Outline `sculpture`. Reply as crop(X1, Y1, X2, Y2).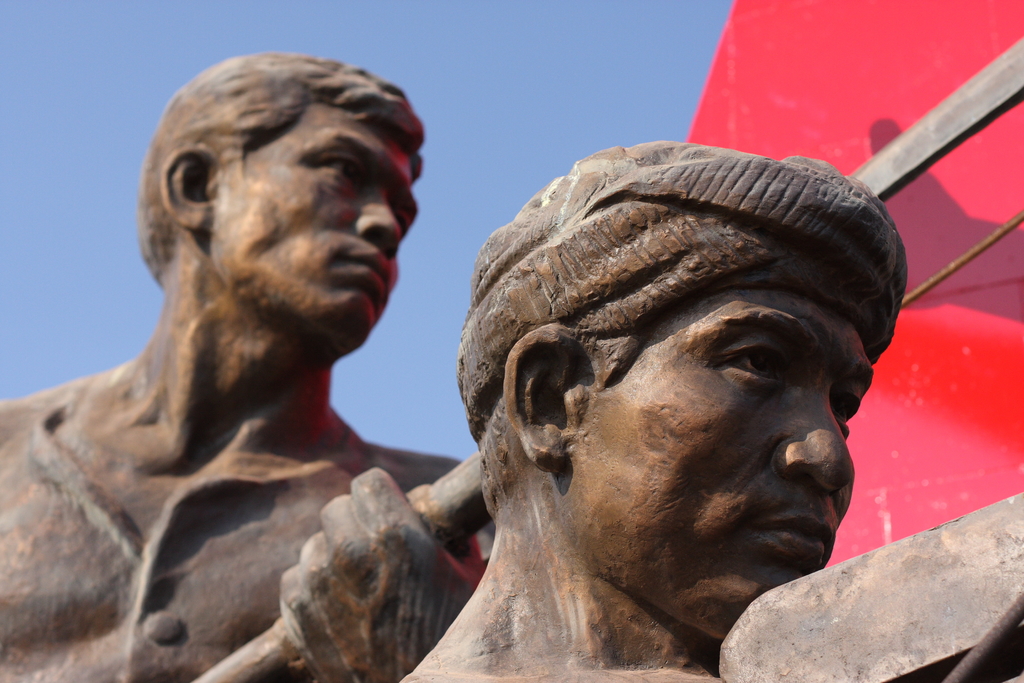
crop(0, 34, 1023, 682).
